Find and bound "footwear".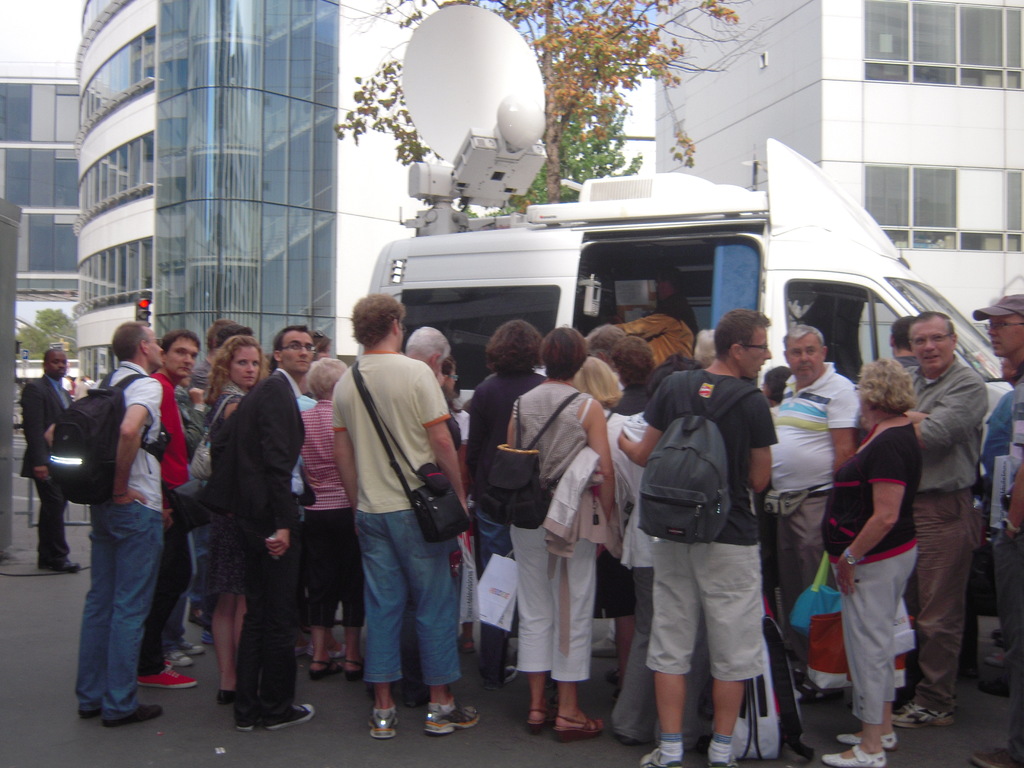
Bound: [72, 708, 98, 721].
